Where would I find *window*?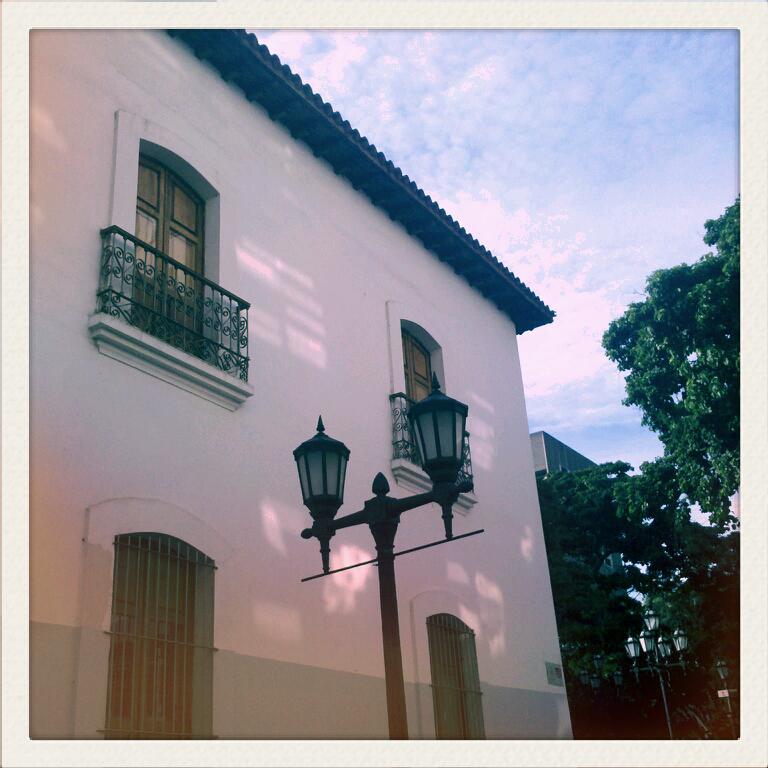
At 94 519 222 744.
